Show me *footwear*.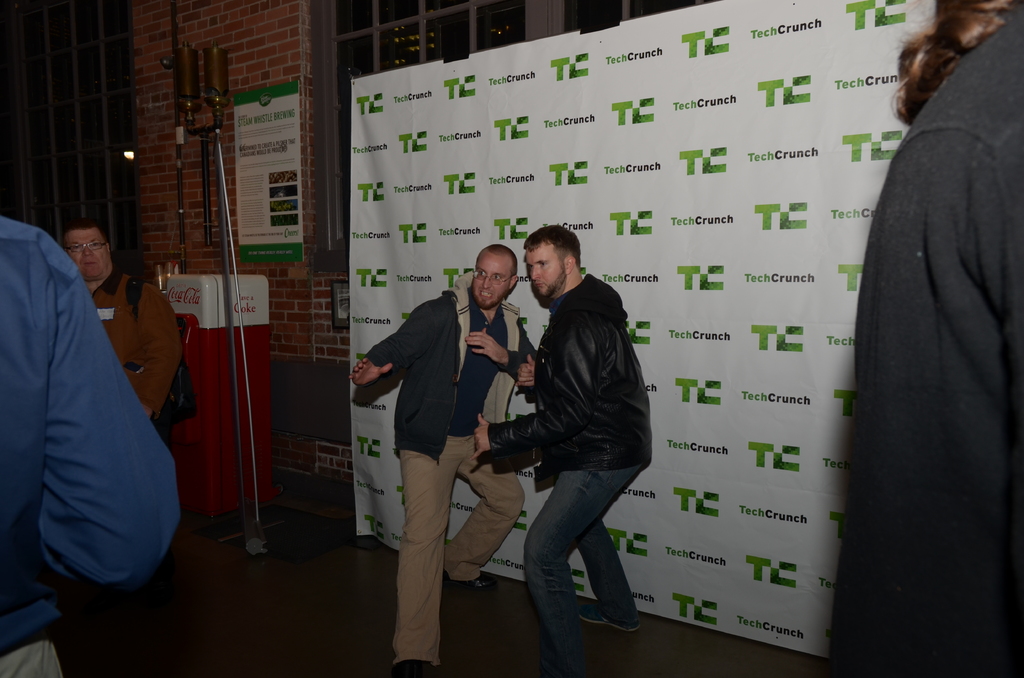
*footwear* is here: [x1=397, y1=655, x2=432, y2=677].
